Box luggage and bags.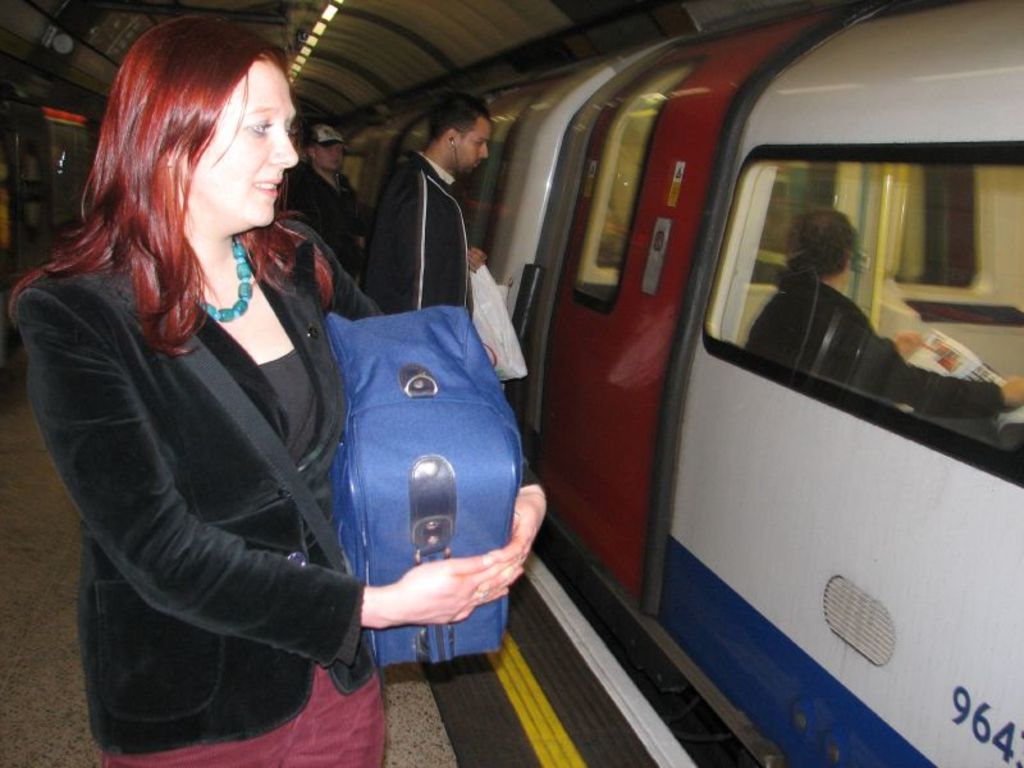
<bbox>323, 305, 526, 677</bbox>.
